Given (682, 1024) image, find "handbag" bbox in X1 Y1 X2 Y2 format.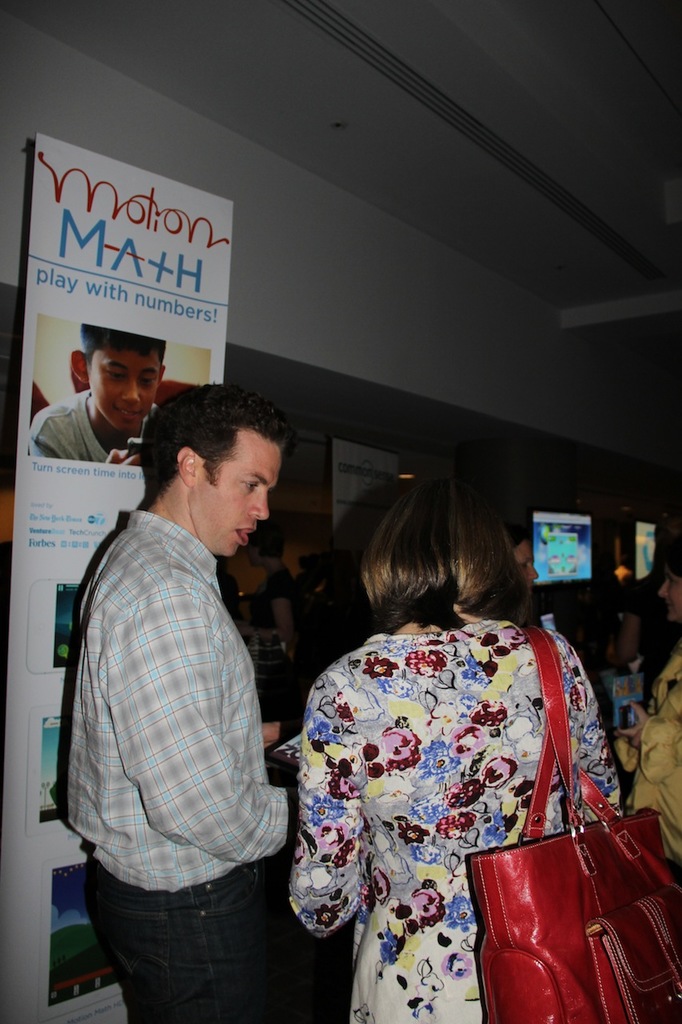
461 623 681 1023.
